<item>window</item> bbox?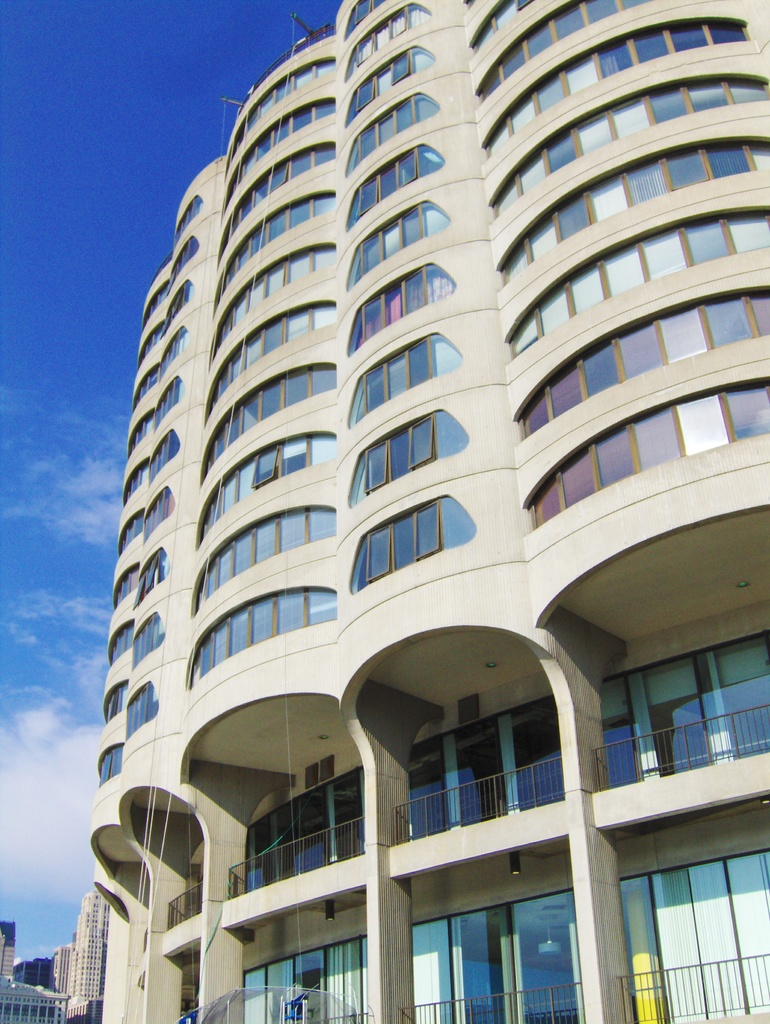
x1=240 y1=59 x2=336 y2=141
